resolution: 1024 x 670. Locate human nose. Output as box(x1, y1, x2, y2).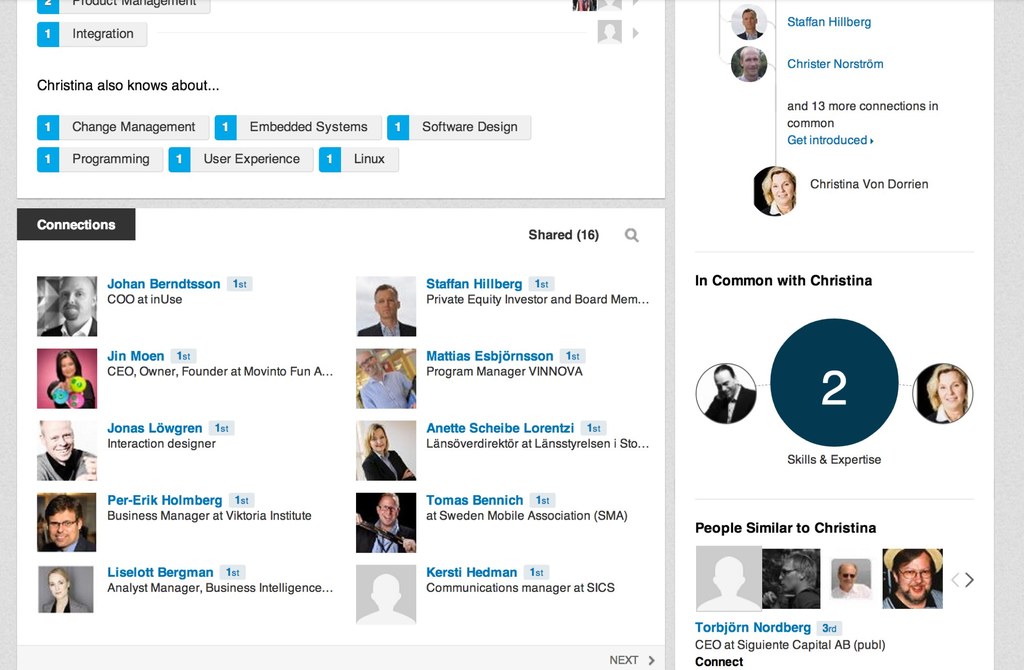
box(948, 386, 954, 395).
